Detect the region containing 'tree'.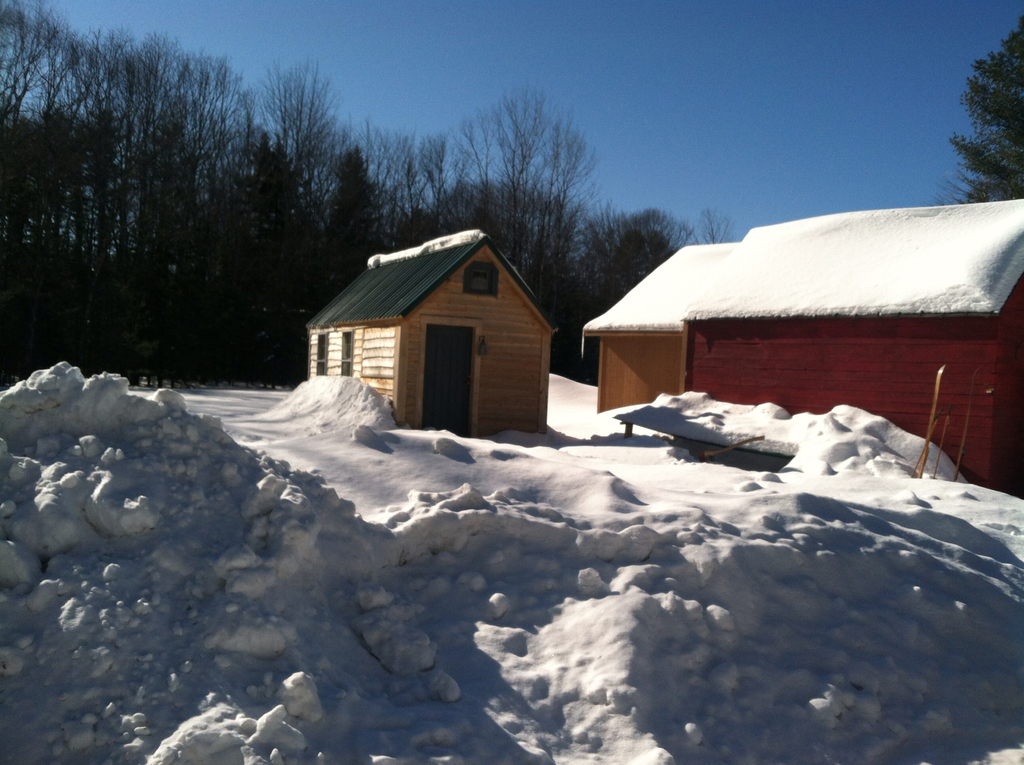
934:30:1023:229.
